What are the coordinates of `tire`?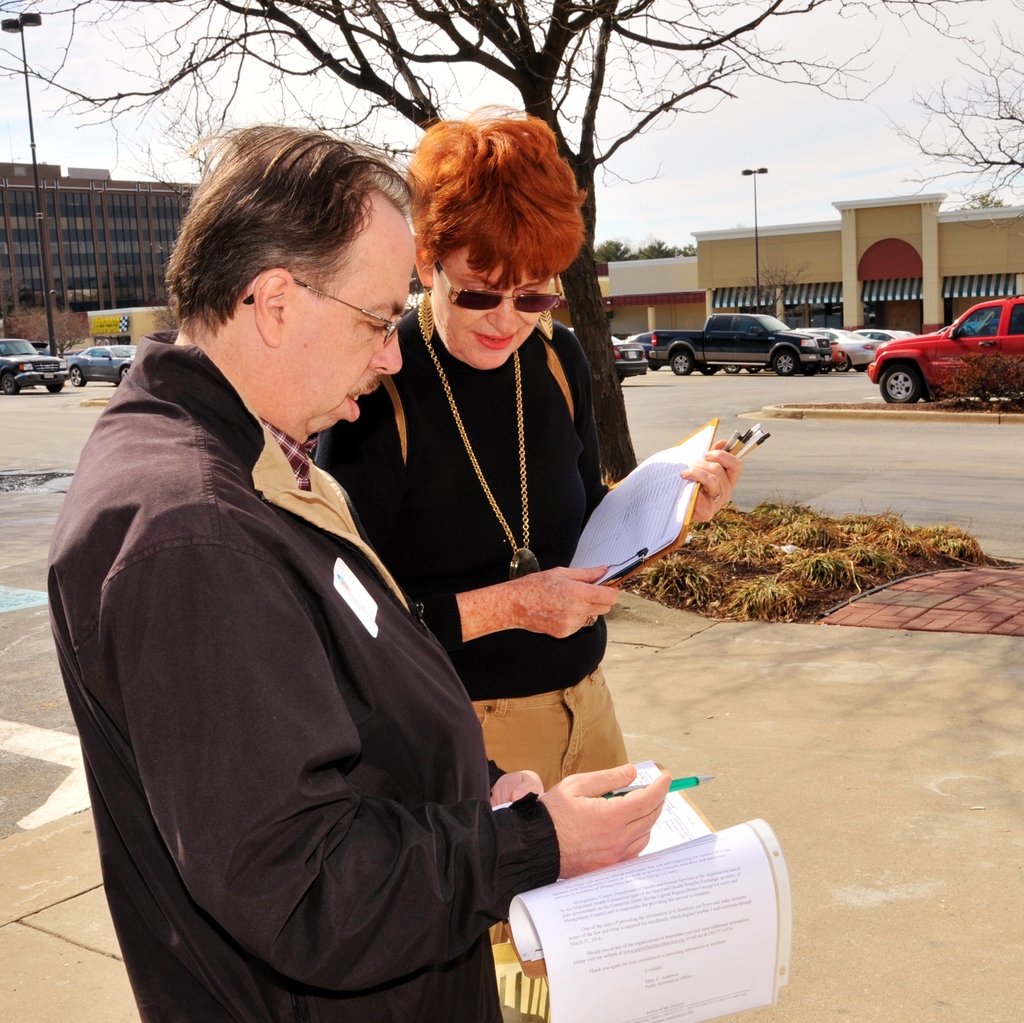
770, 346, 799, 378.
